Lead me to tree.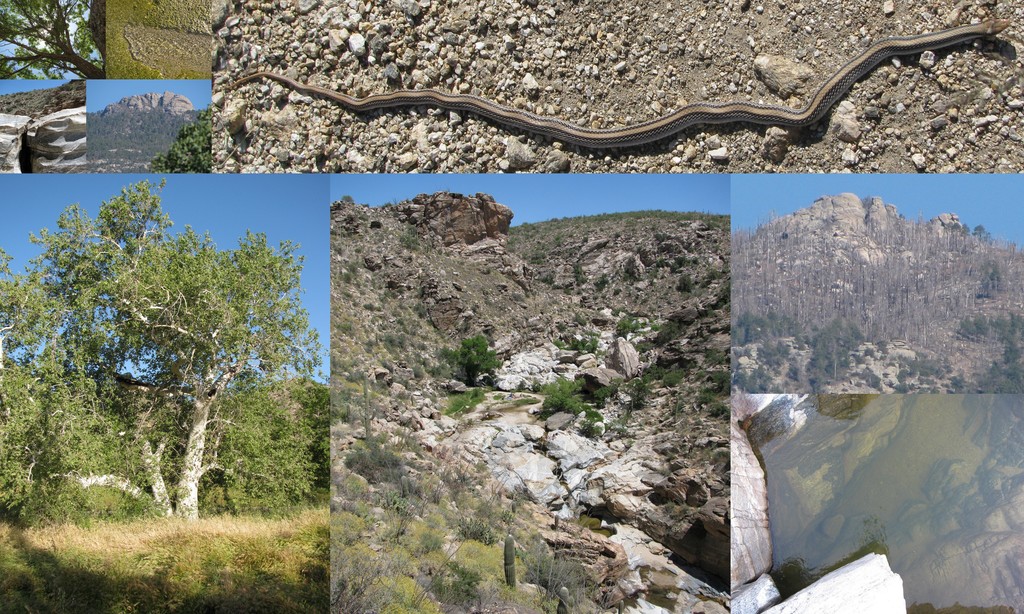
Lead to 440 327 505 388.
